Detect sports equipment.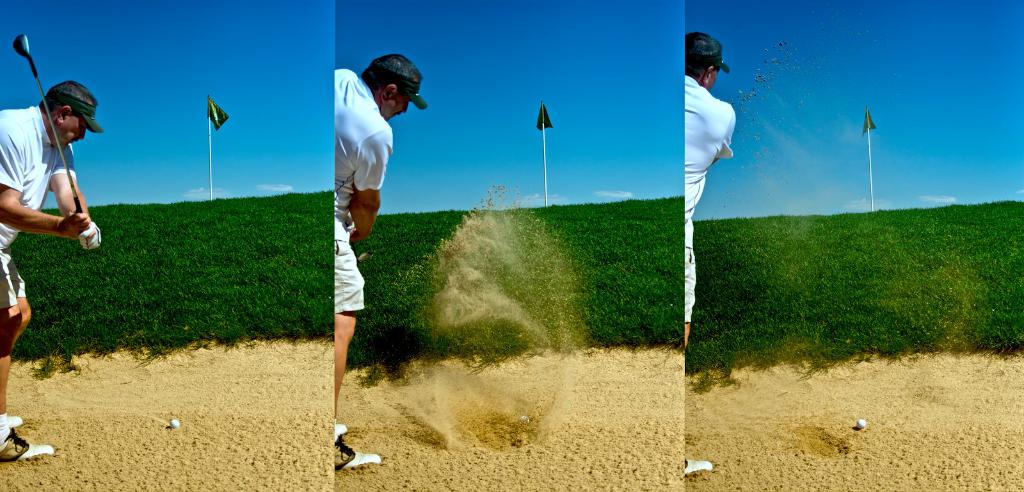
Detected at rect(855, 419, 868, 430).
